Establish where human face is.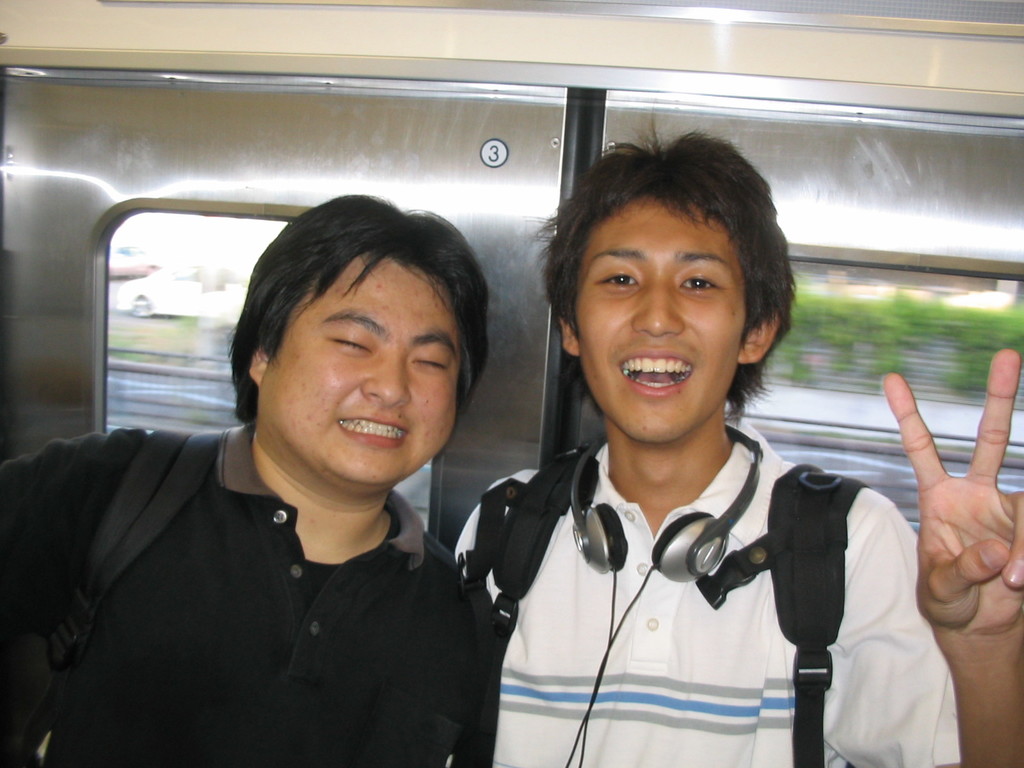
Established at x1=263, y1=256, x2=446, y2=483.
